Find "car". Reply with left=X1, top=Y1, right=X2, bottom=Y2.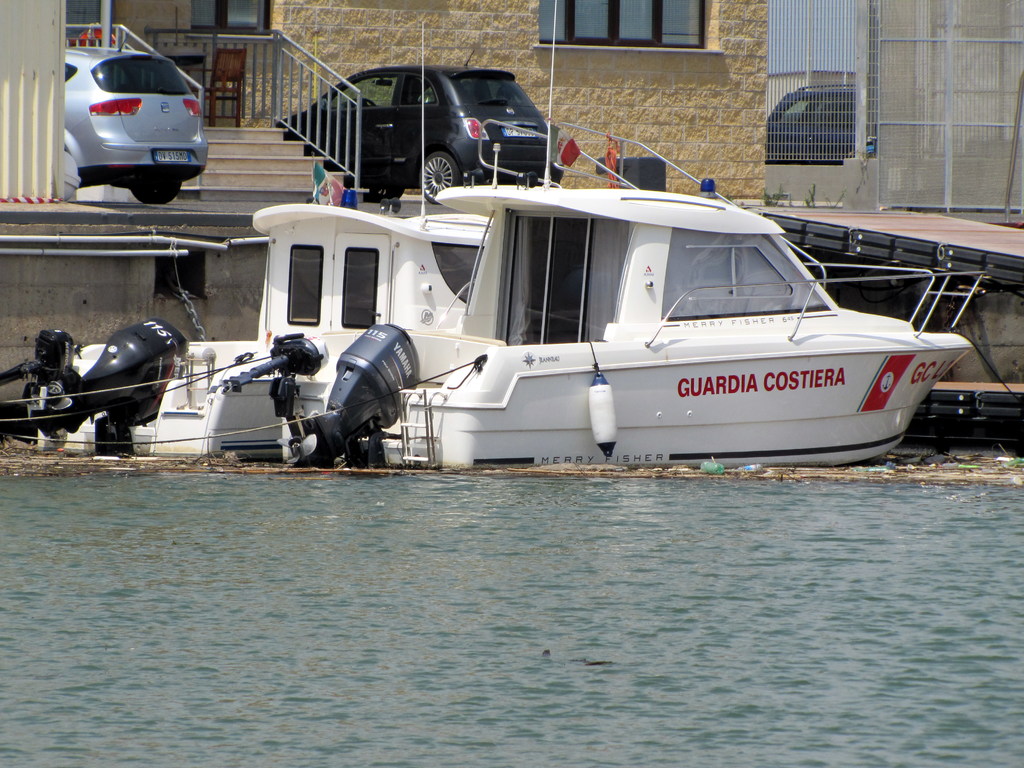
left=61, top=39, right=209, bottom=204.
